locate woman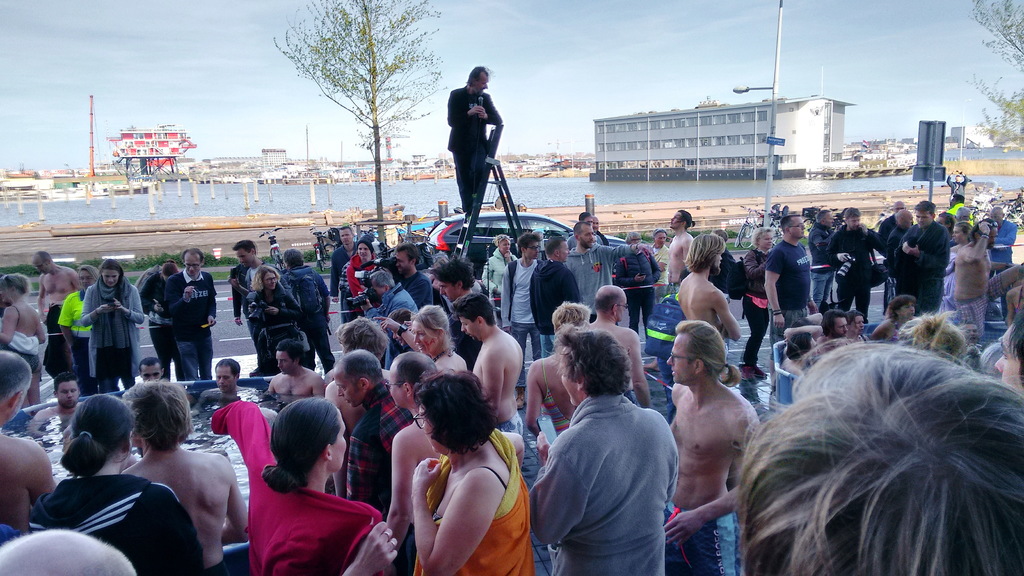
box=[483, 232, 513, 319]
